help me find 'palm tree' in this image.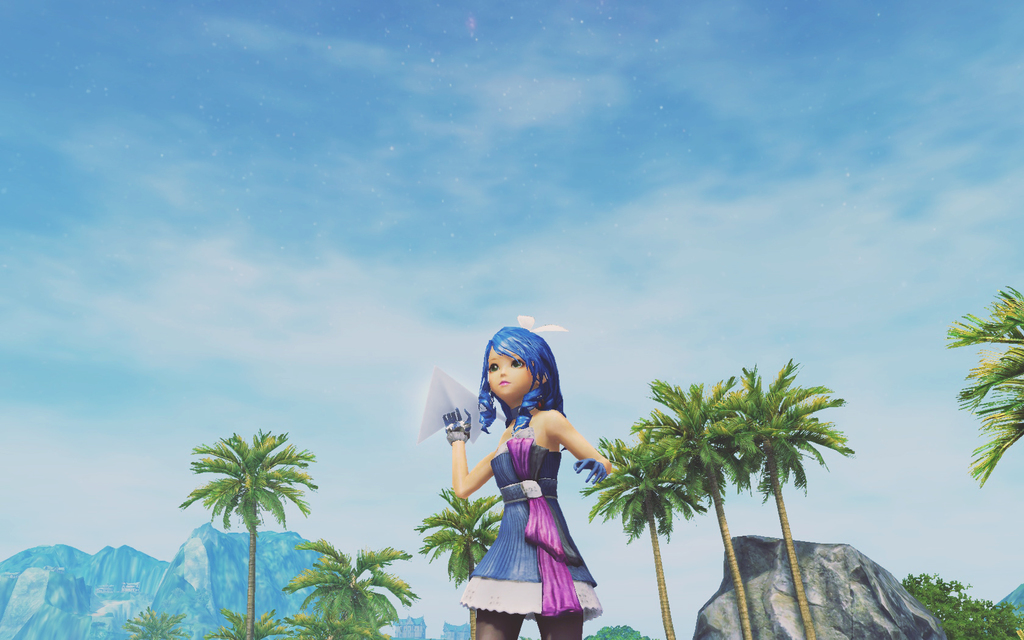
Found it: <bbox>289, 539, 399, 639</bbox>.
